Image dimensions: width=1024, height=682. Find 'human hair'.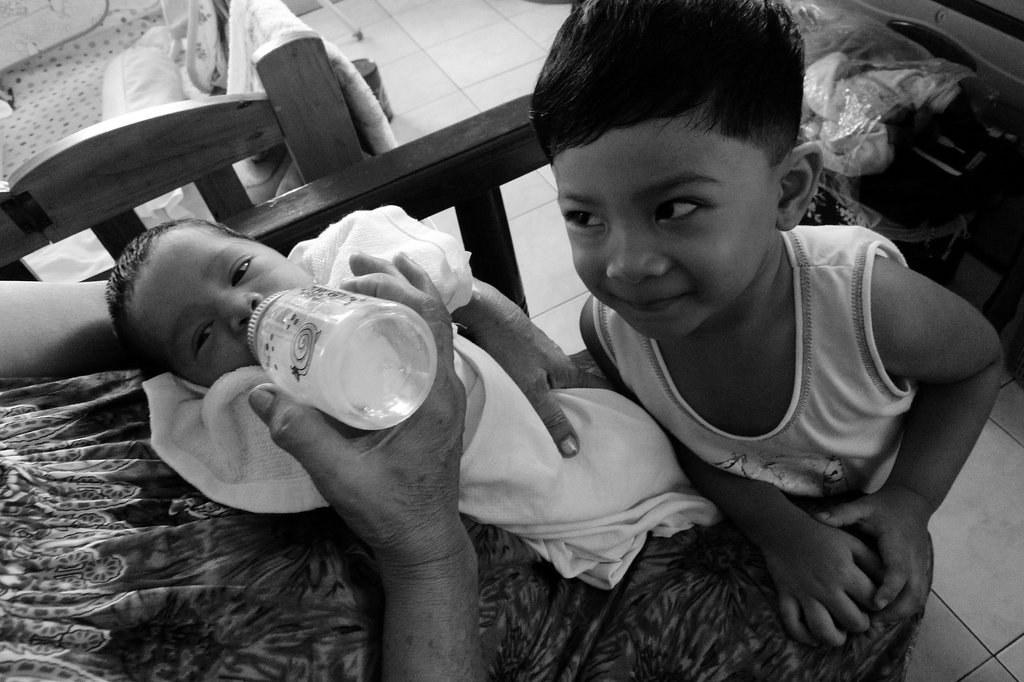
[x1=102, y1=212, x2=274, y2=385].
